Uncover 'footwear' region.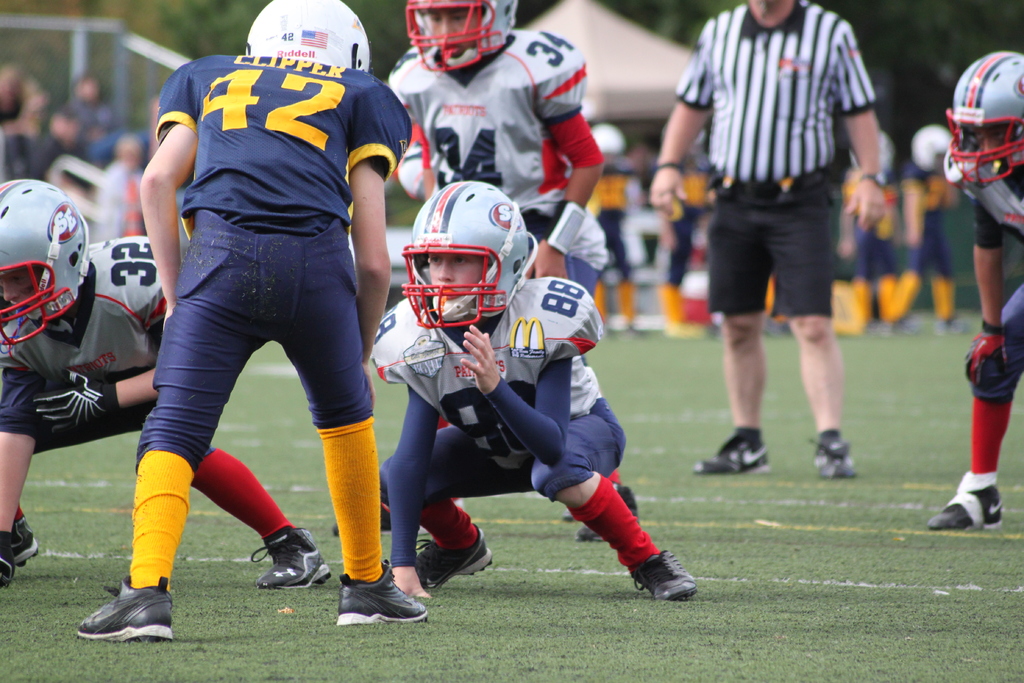
Uncovered: [635,550,698,604].
